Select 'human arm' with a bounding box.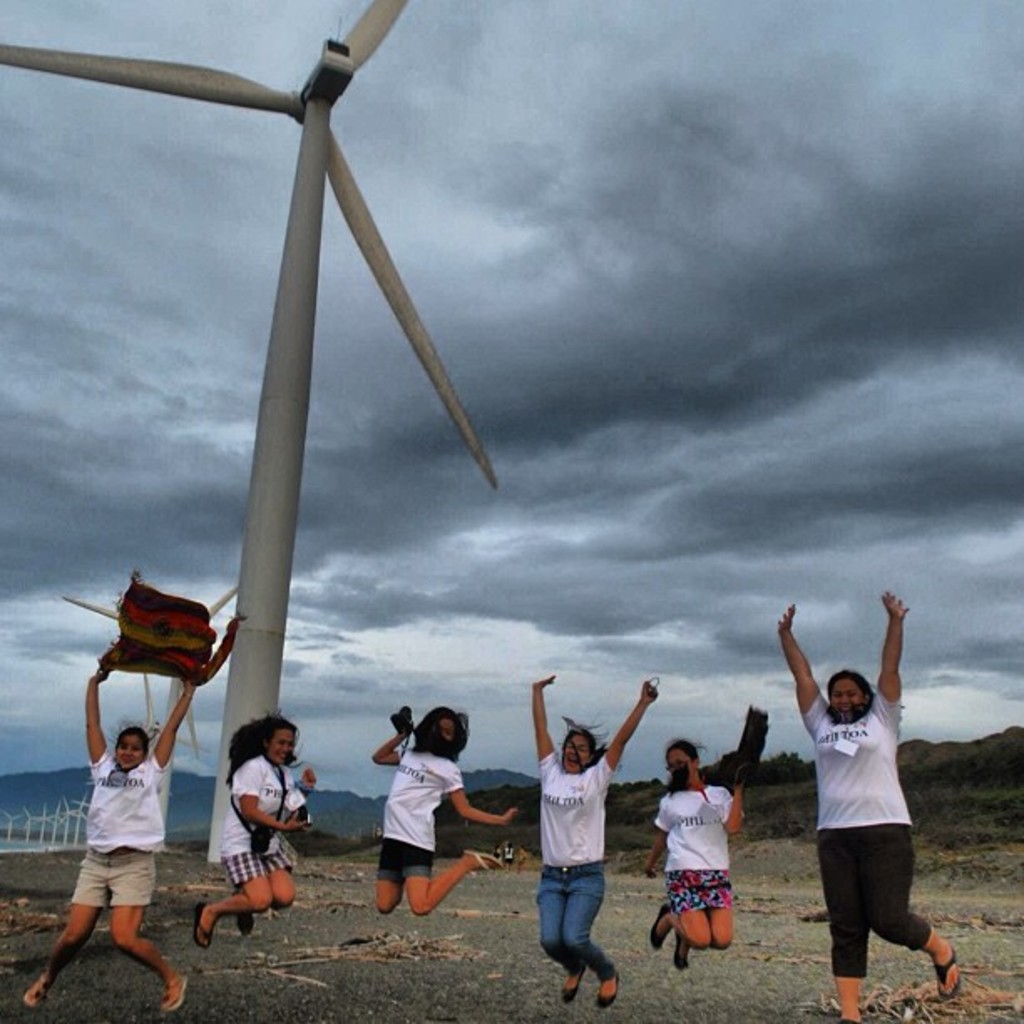
select_region(596, 678, 659, 795).
